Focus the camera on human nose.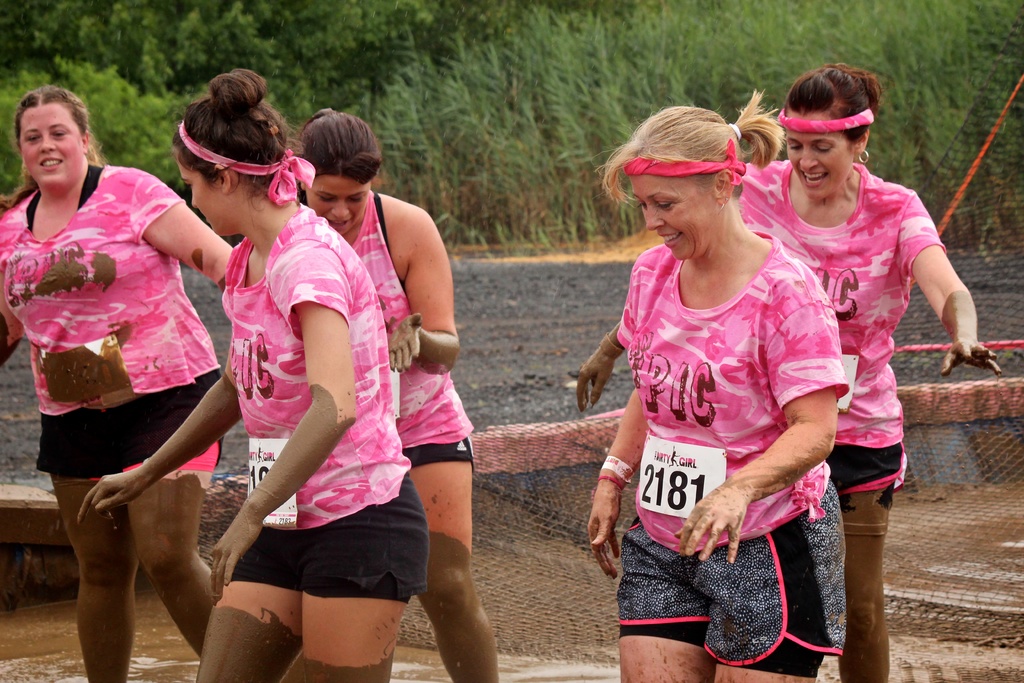
Focus region: 645:204:664:231.
